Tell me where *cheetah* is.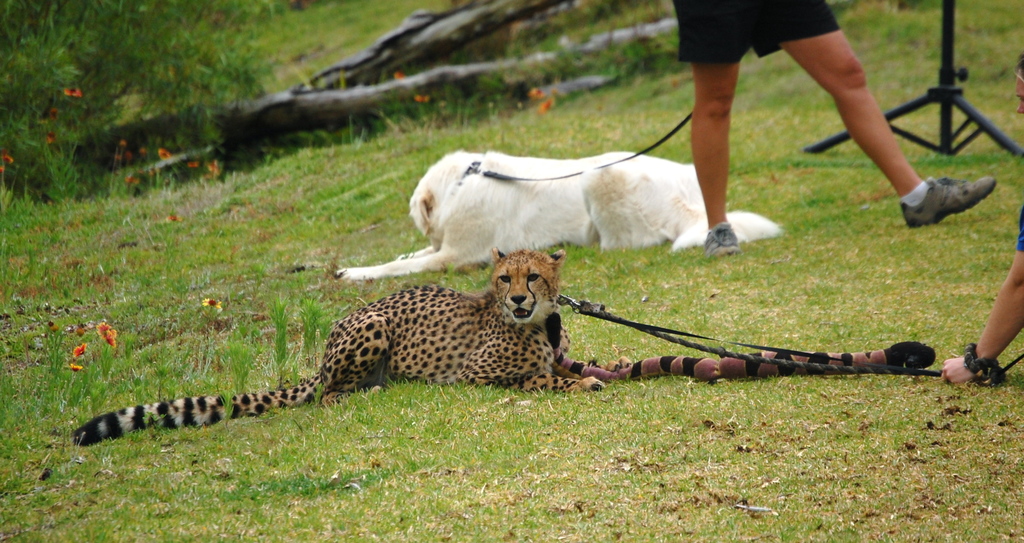
*cheetah* is at <box>74,245,629,449</box>.
